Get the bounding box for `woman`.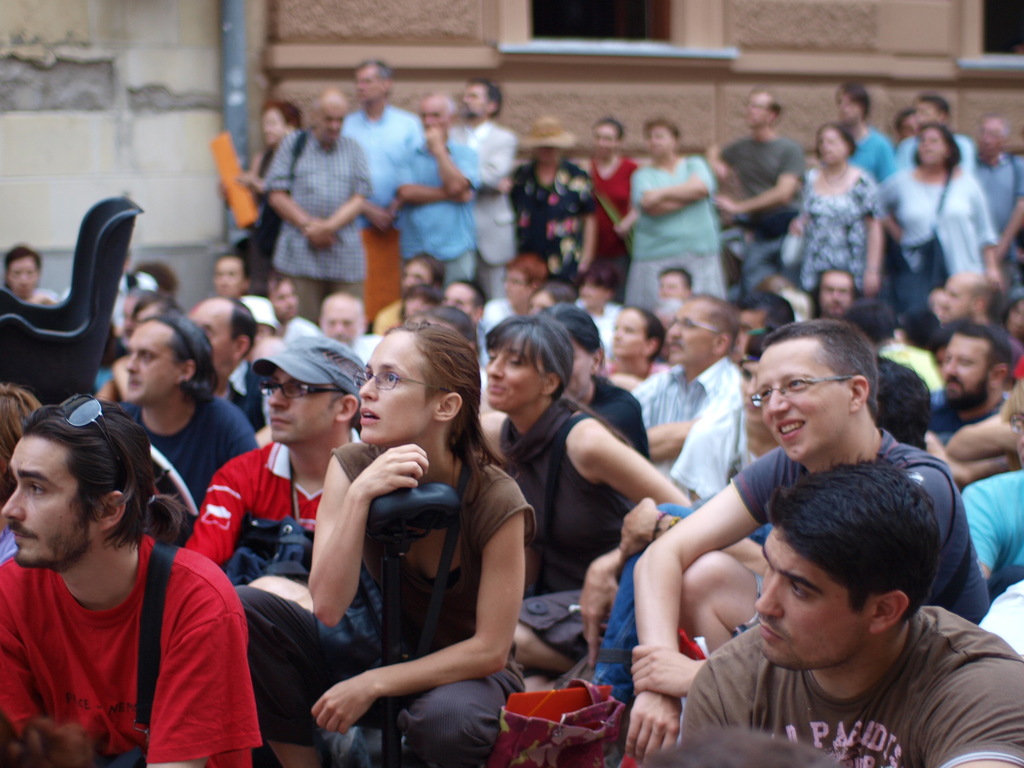
left=862, top=118, right=1012, bottom=283.
